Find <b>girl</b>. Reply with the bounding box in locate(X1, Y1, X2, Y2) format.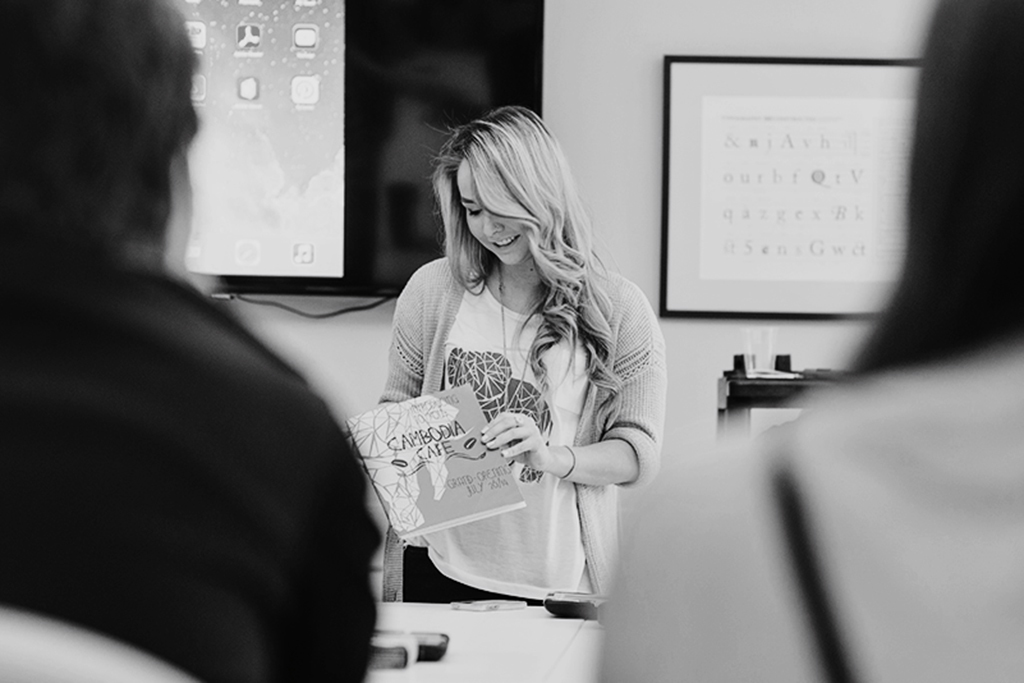
locate(363, 99, 665, 663).
